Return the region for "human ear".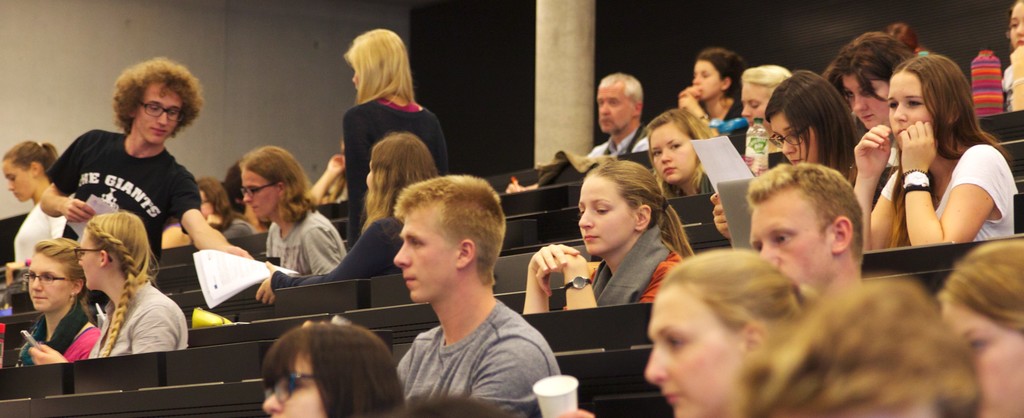
locate(635, 203, 649, 233).
